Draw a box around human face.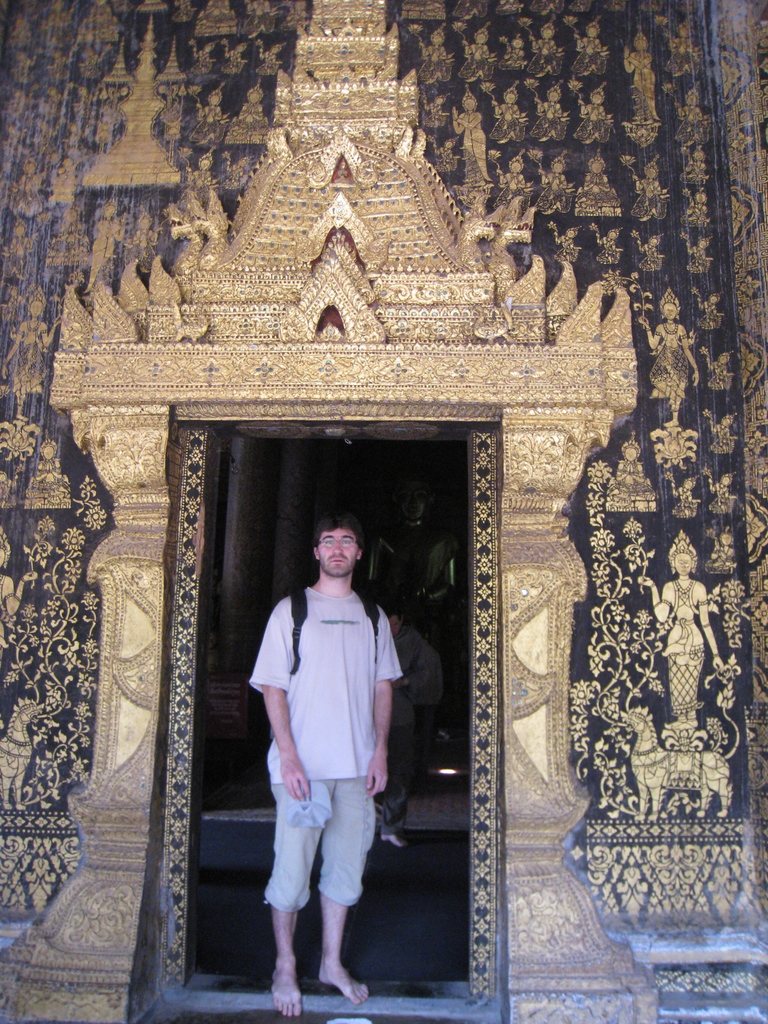
region(591, 90, 605, 104).
